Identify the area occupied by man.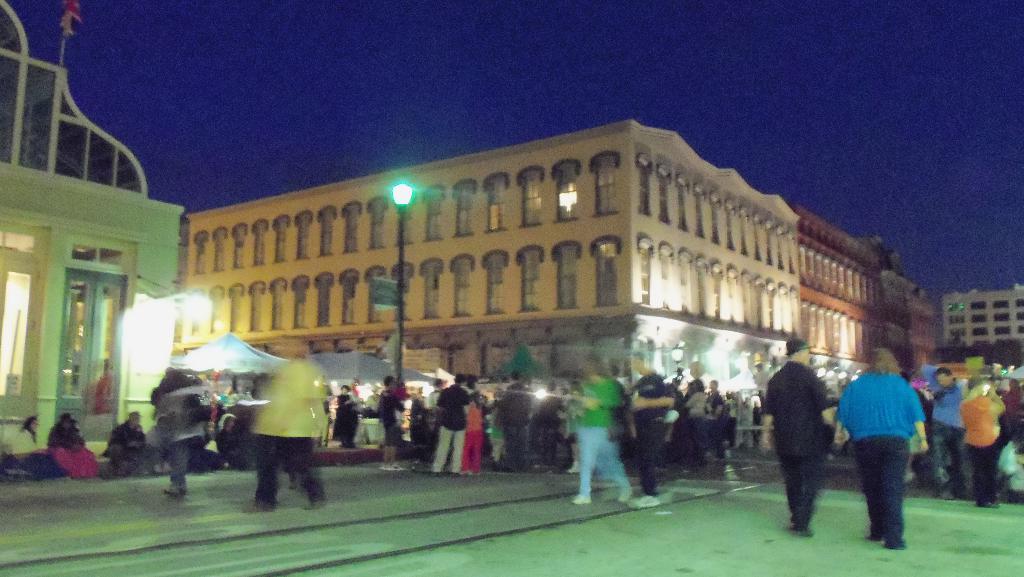
Area: bbox(375, 373, 404, 466).
